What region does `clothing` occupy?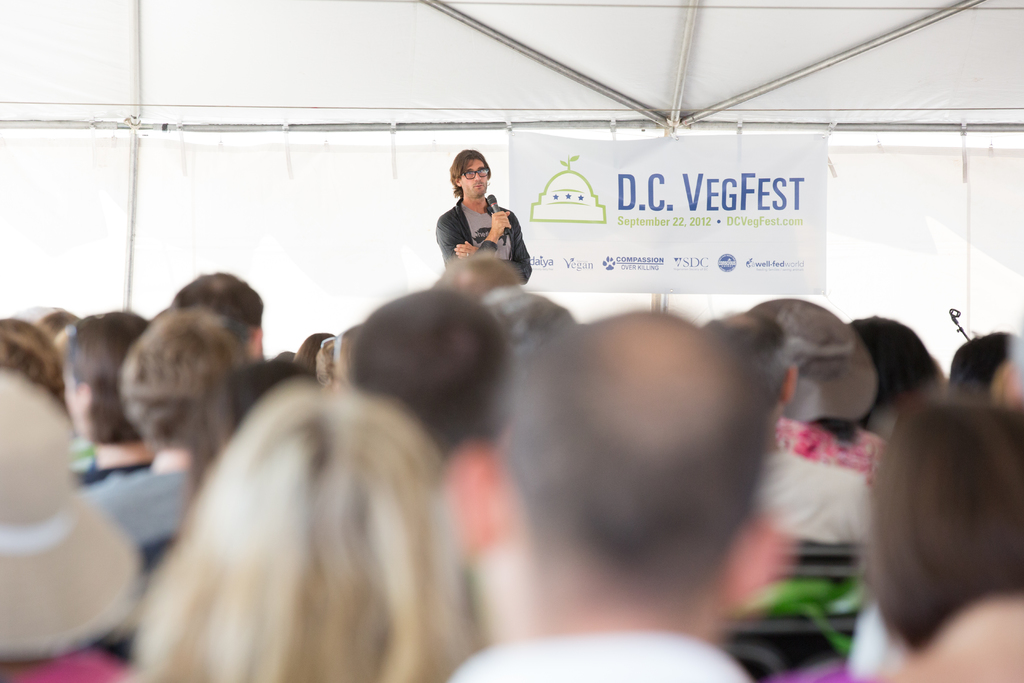
[751, 443, 881, 533].
